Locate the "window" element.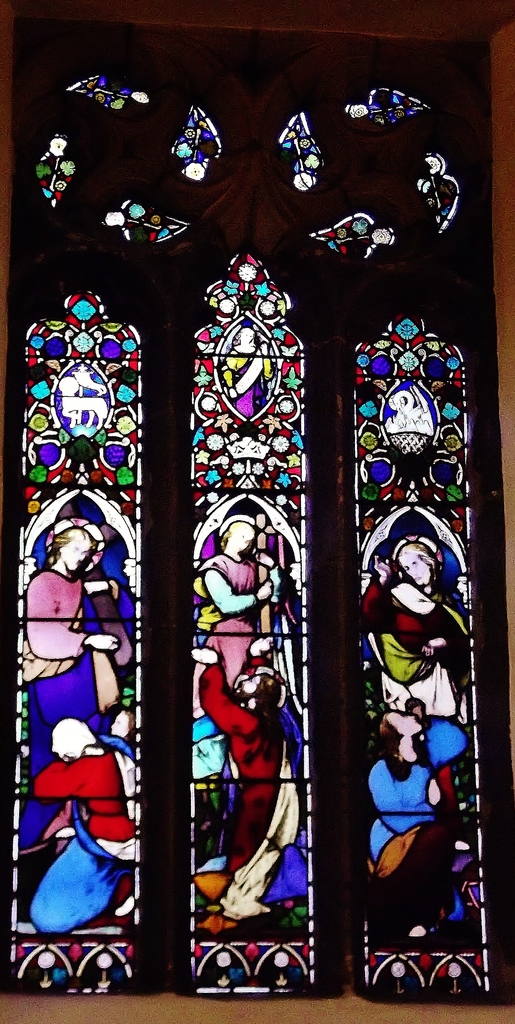
Element bbox: <bbox>0, 27, 504, 1003</bbox>.
